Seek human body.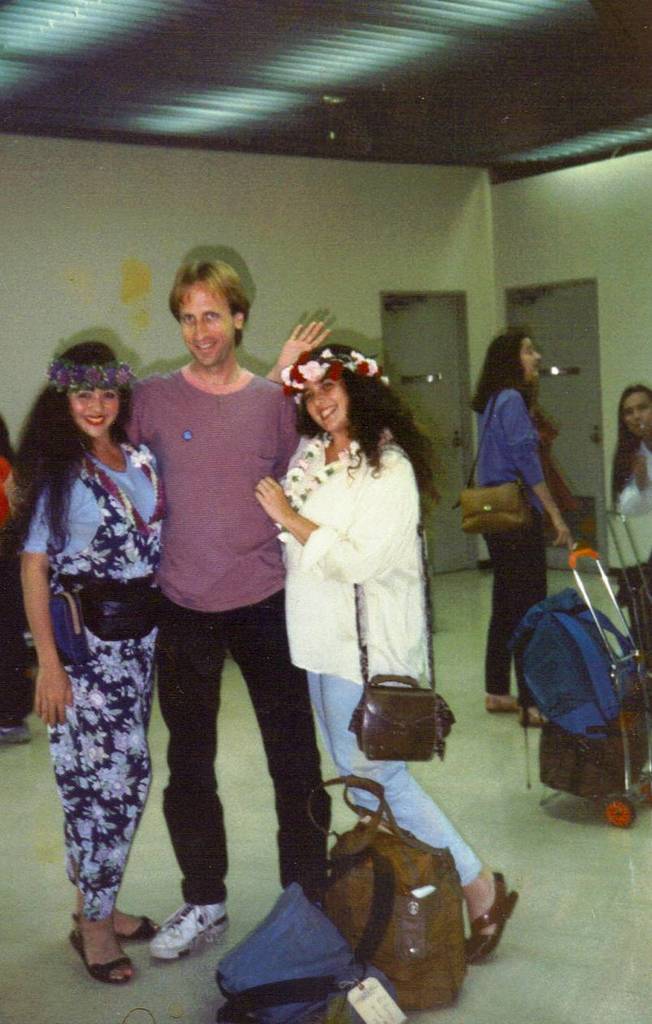
select_region(467, 327, 569, 739).
